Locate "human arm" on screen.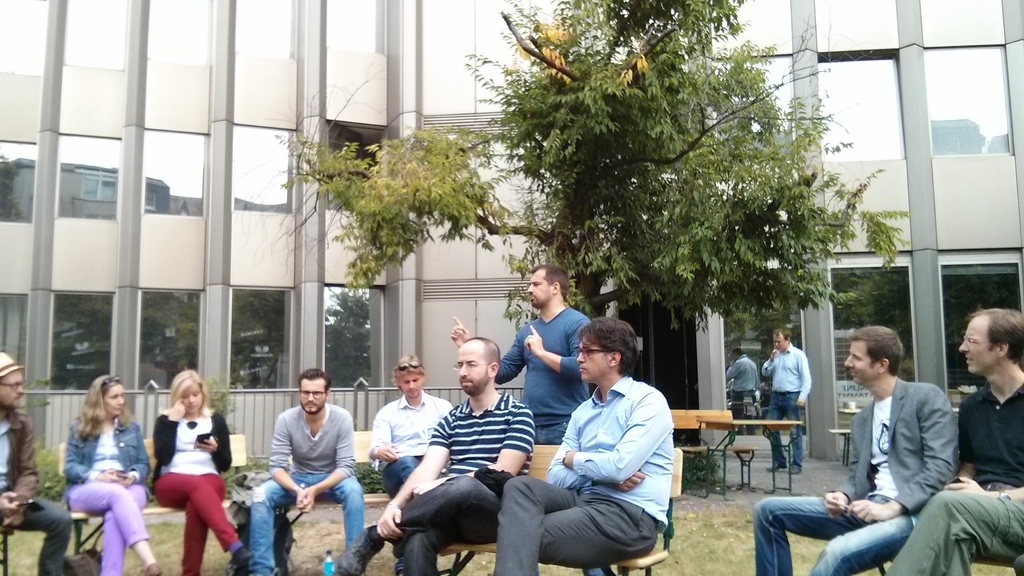
On screen at locate(115, 424, 149, 491).
